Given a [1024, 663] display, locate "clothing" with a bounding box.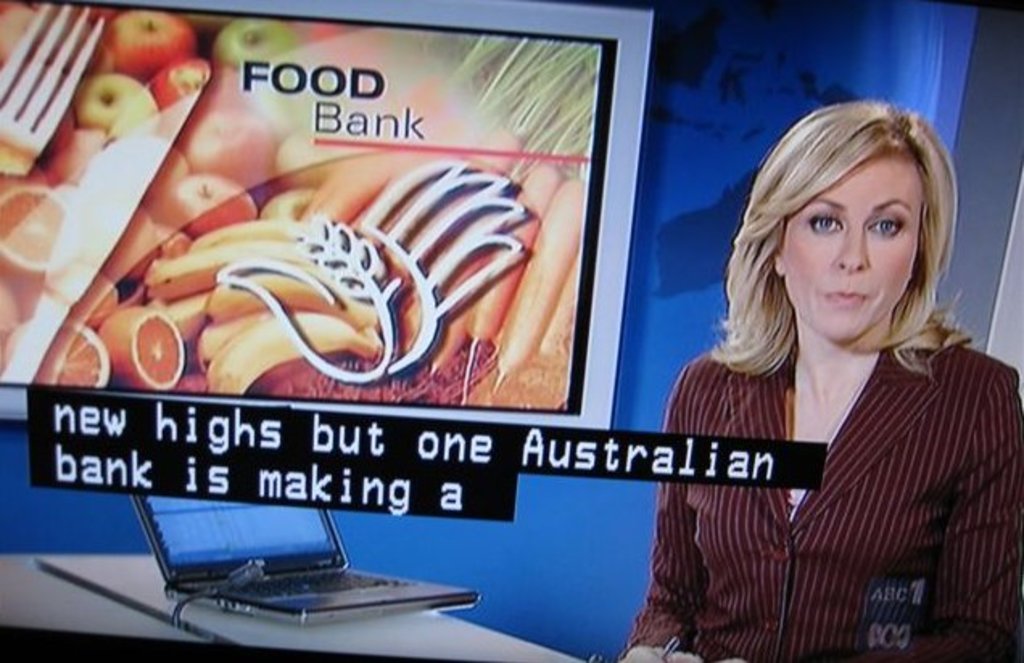
Located: box(618, 344, 1022, 661).
